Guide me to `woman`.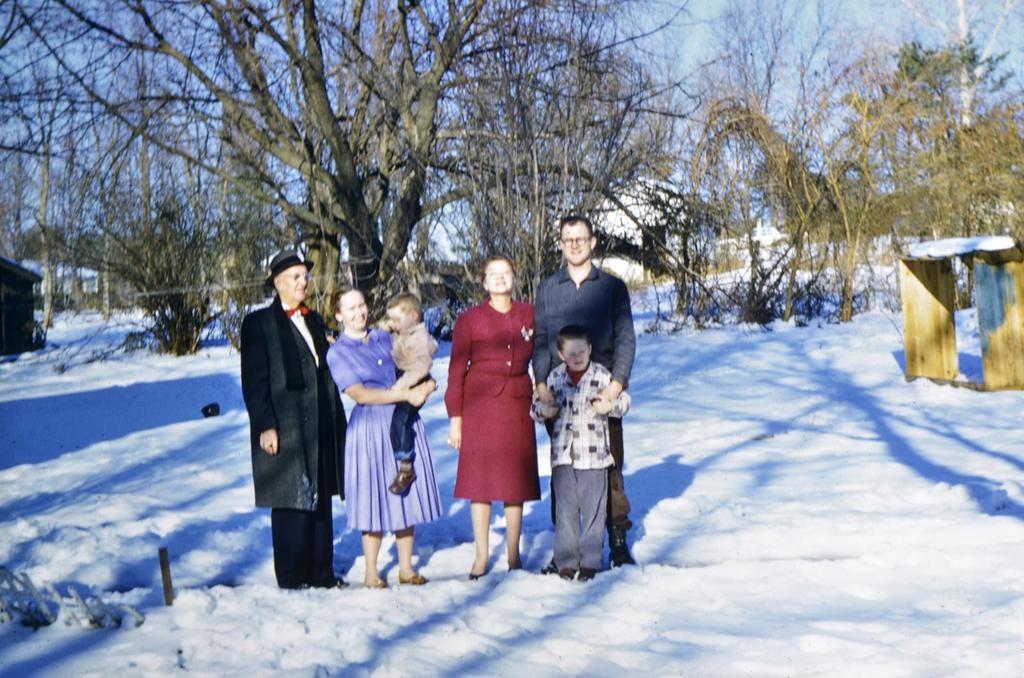
Guidance: x1=445, y1=262, x2=545, y2=564.
